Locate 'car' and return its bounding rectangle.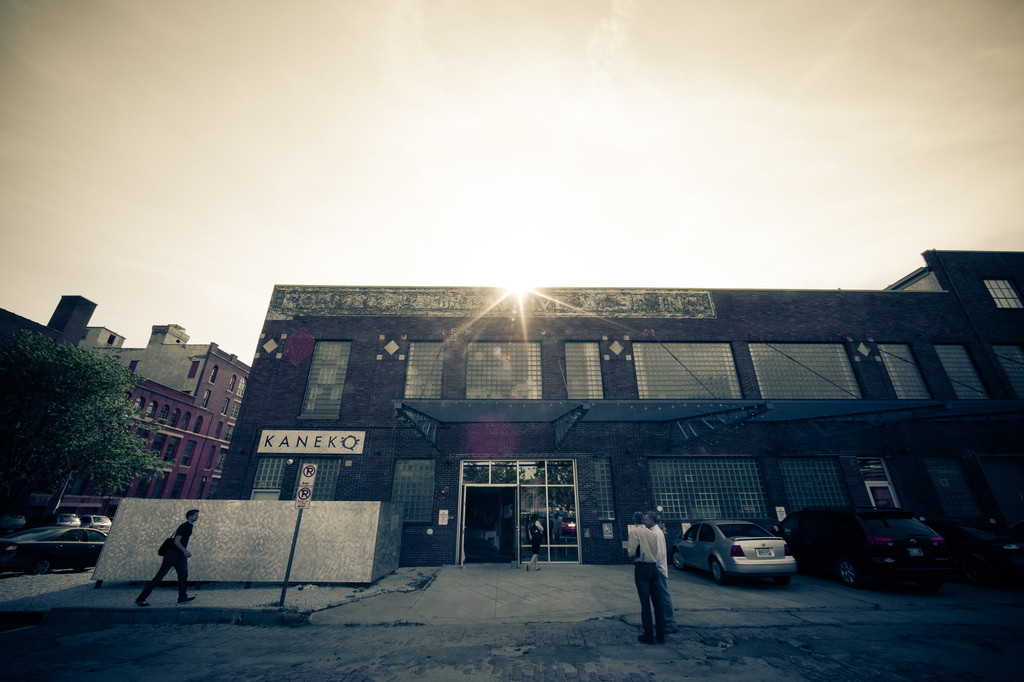
[666,516,796,583].
